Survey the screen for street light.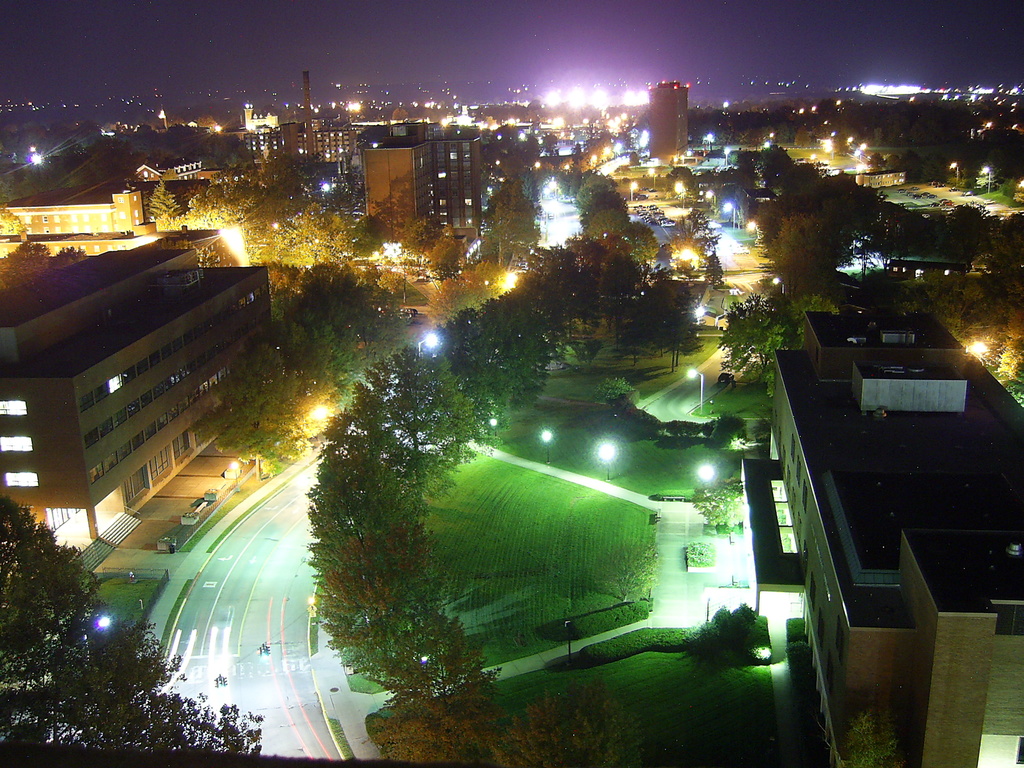
Survey found: 975,165,993,198.
